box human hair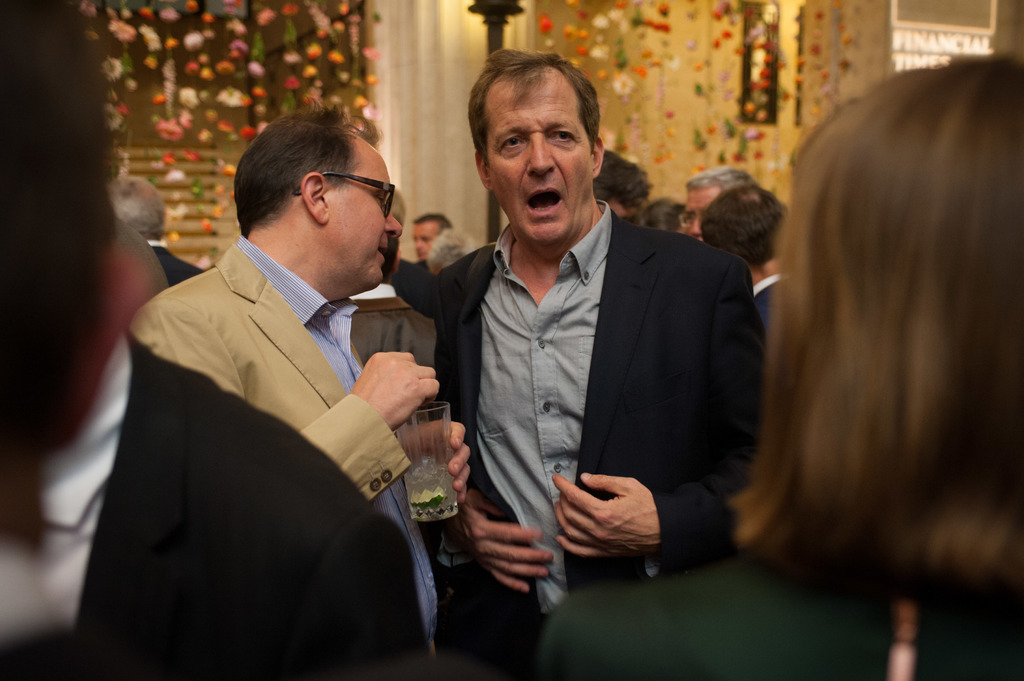
bbox(468, 47, 605, 156)
